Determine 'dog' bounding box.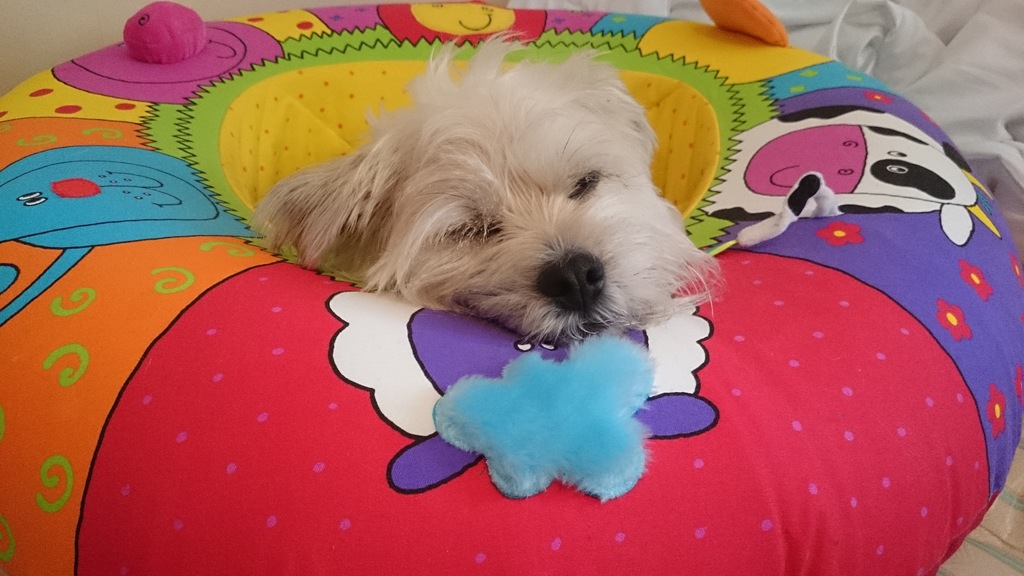
Determined: 261,29,715,343.
